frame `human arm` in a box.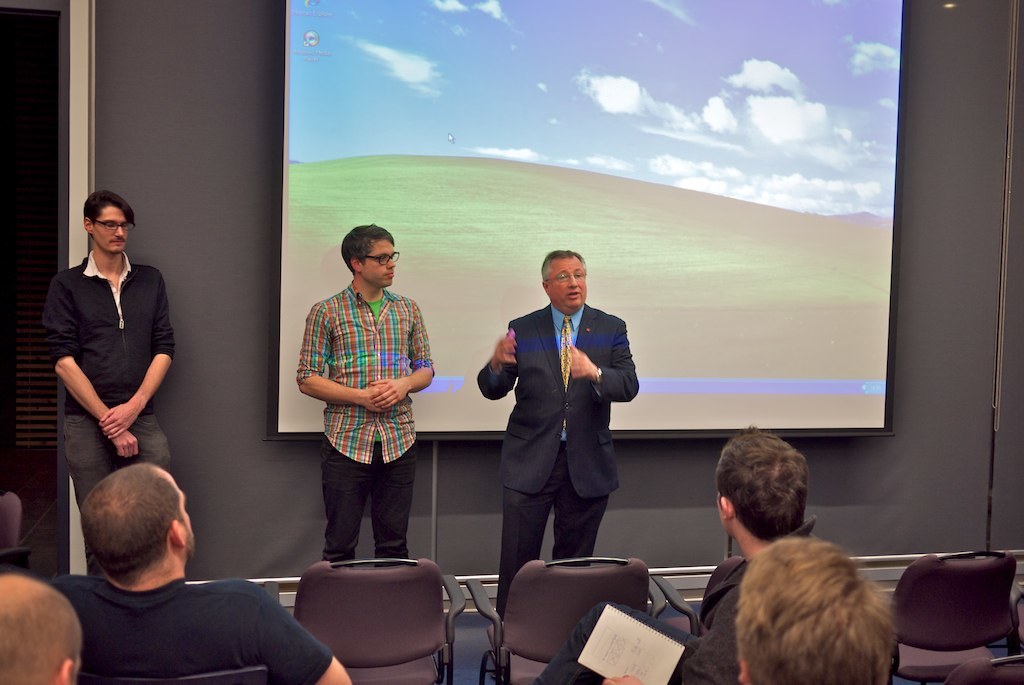
box=[261, 591, 358, 684].
